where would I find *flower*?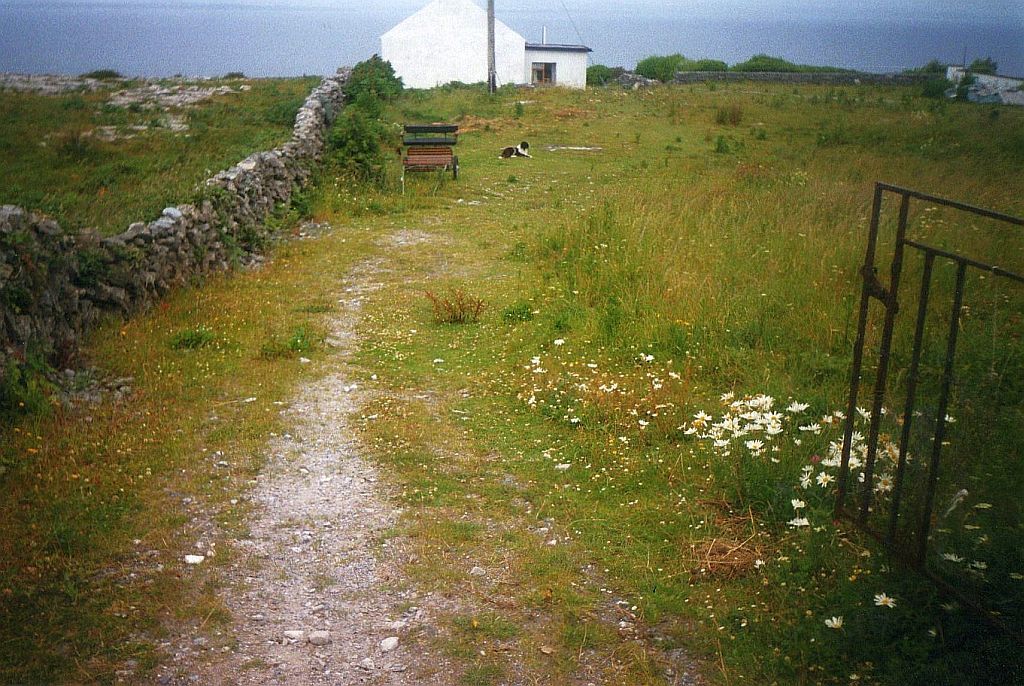
At [left=827, top=616, right=842, bottom=626].
